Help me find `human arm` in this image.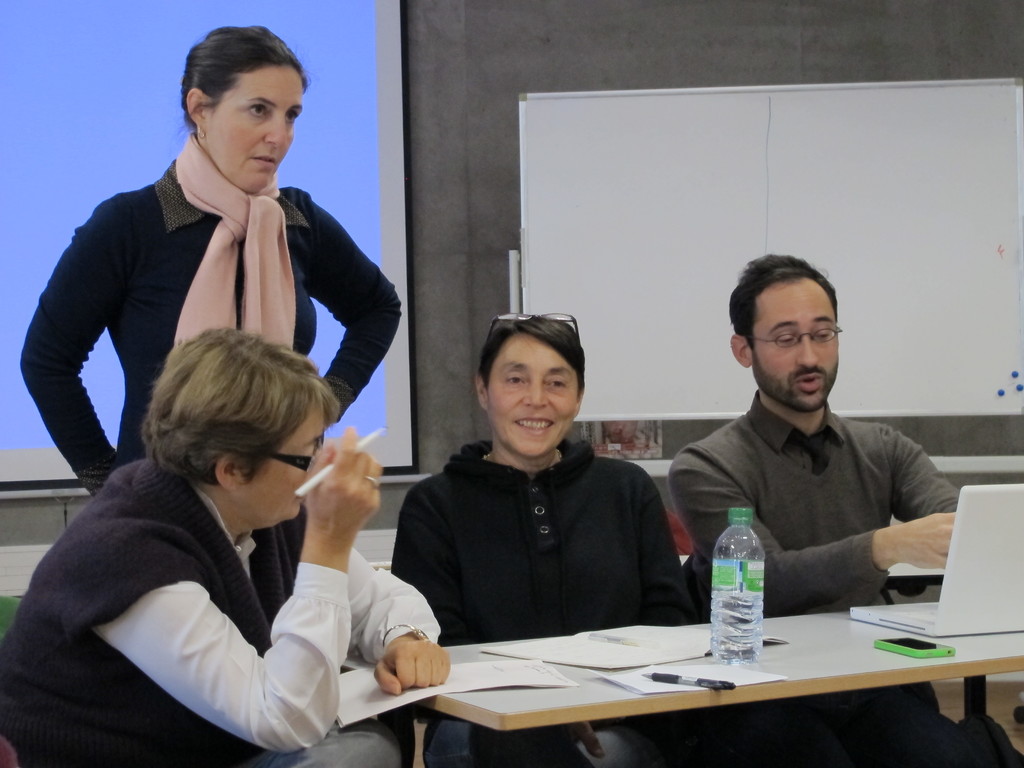
Found it: left=85, top=493, right=348, bottom=735.
